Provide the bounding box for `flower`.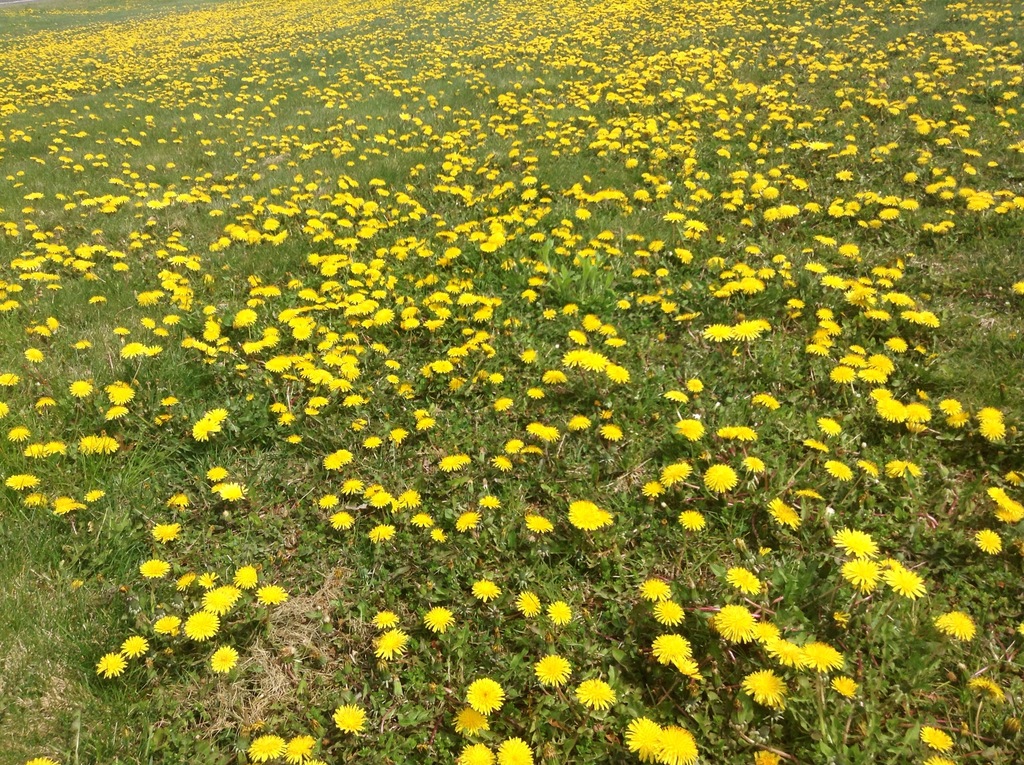
detection(303, 758, 327, 764).
